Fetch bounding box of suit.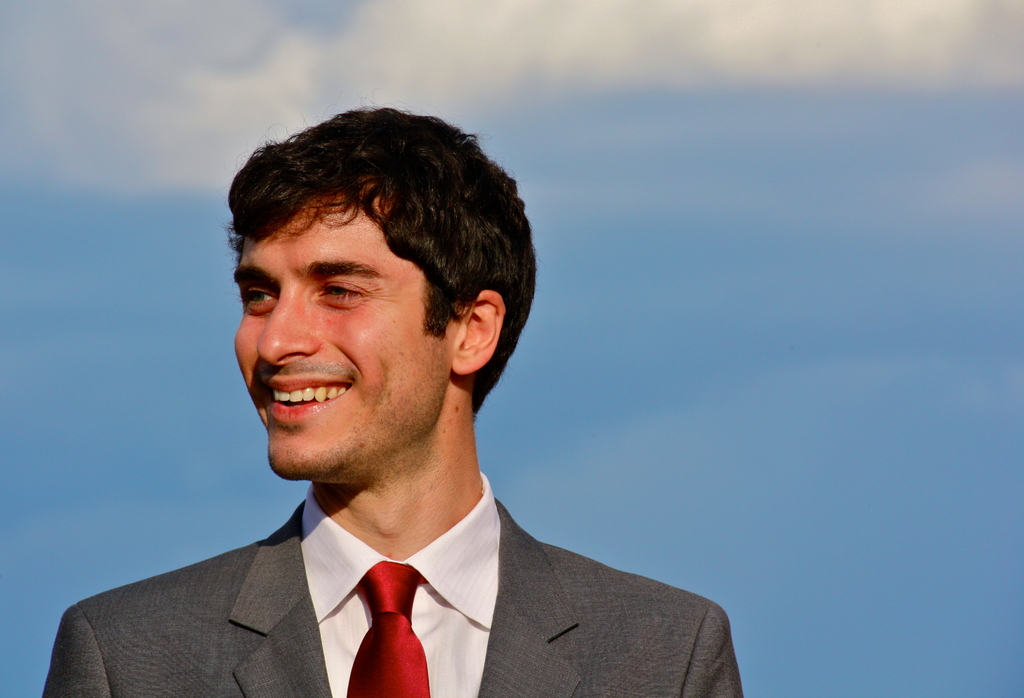
Bbox: bbox=(61, 420, 765, 689).
